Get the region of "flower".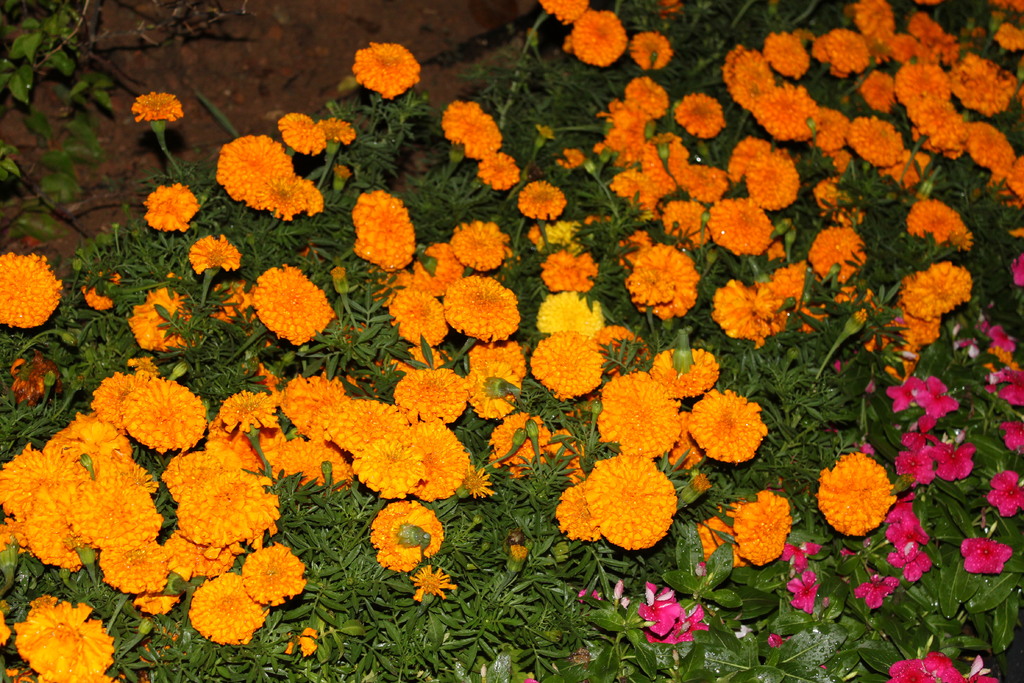
{"x1": 129, "y1": 85, "x2": 187, "y2": 125}.
